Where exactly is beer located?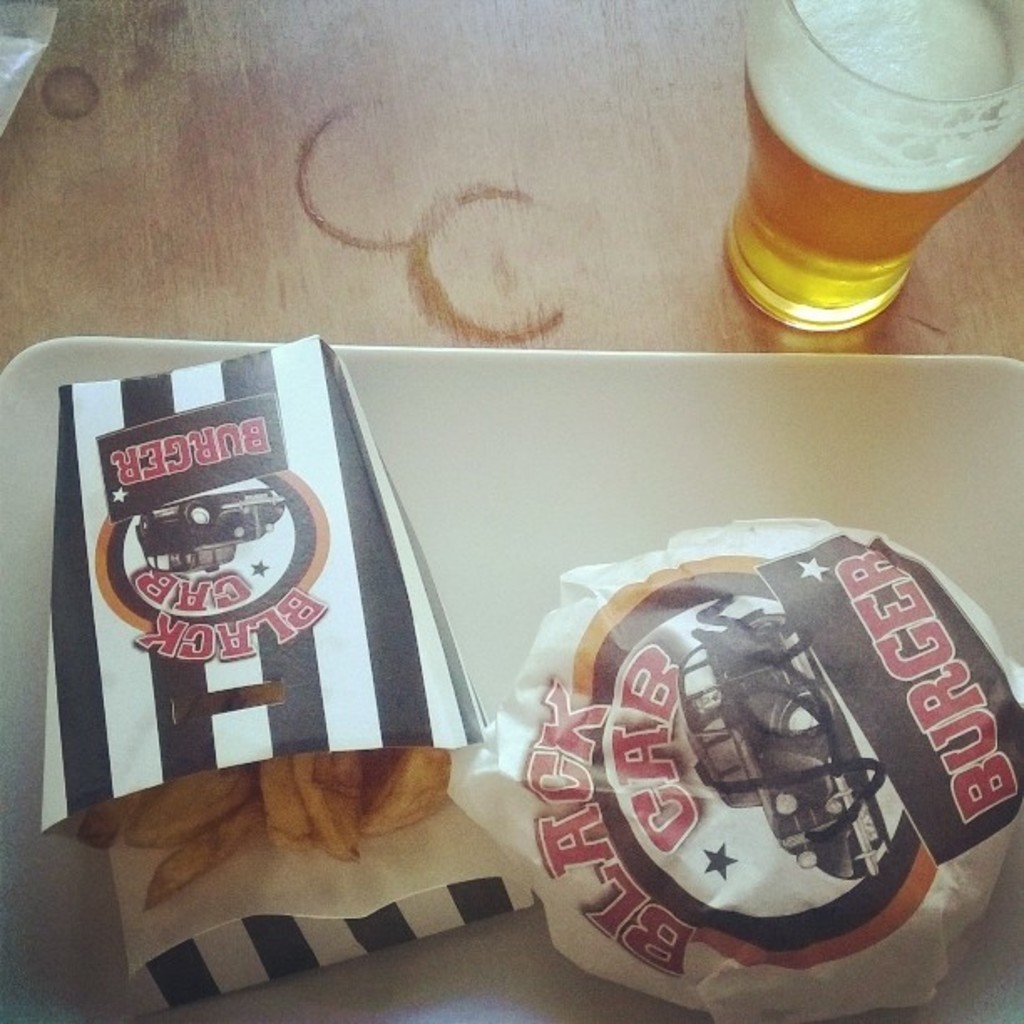
Its bounding box is [721,0,1012,323].
